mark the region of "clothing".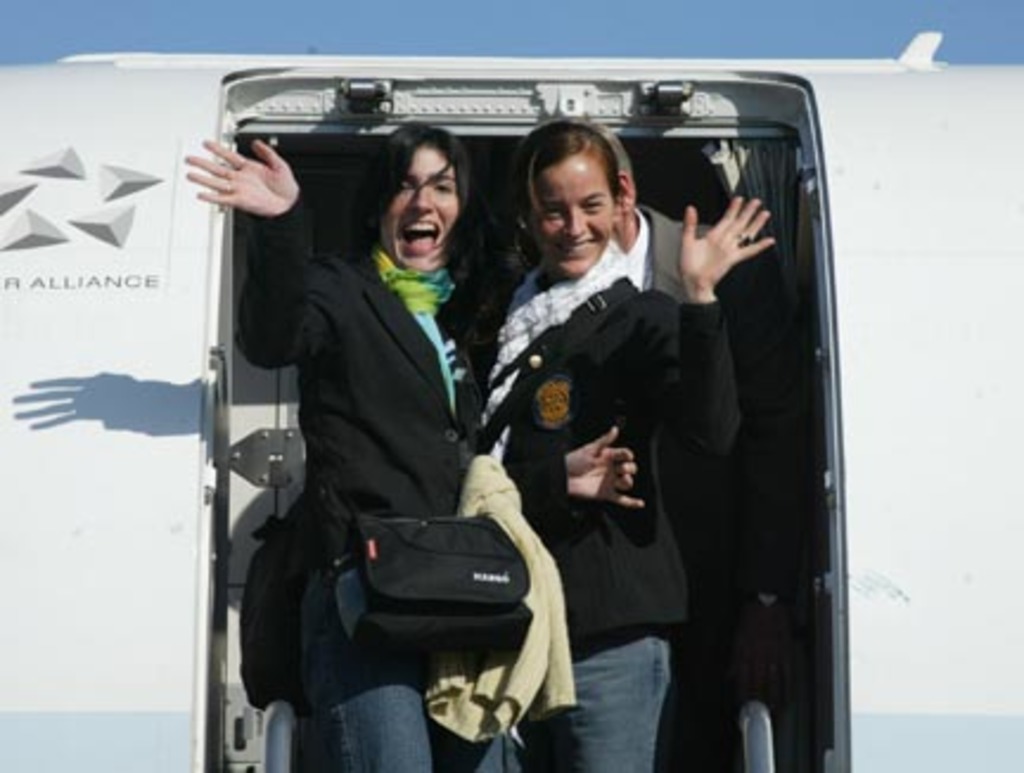
Region: 460/213/730/771.
